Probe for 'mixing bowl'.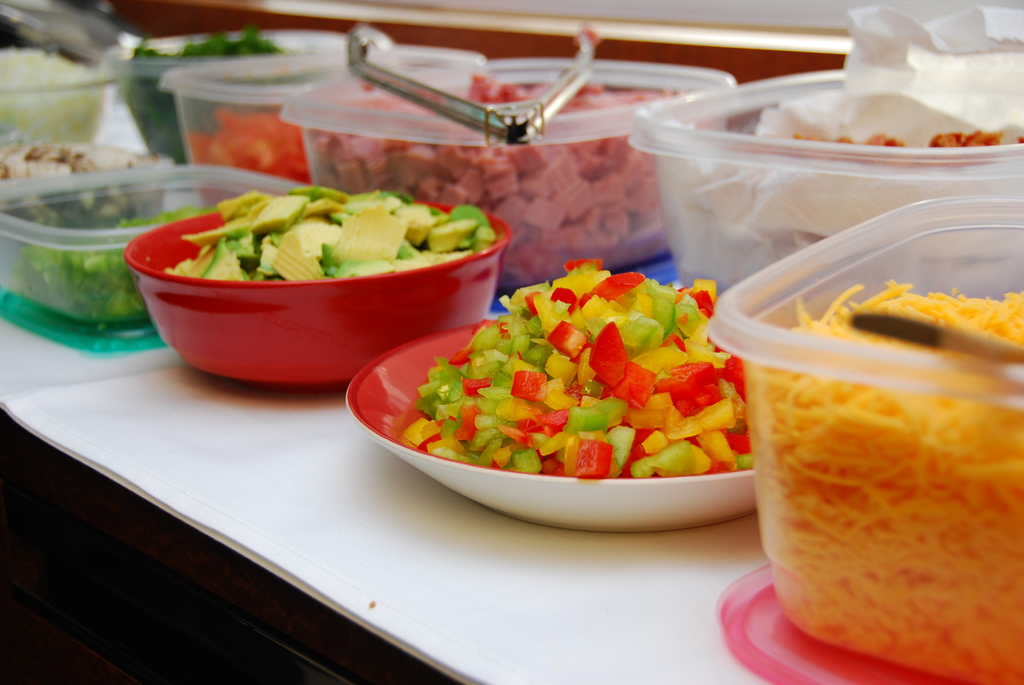
Probe result: (left=708, top=193, right=1023, bottom=684).
